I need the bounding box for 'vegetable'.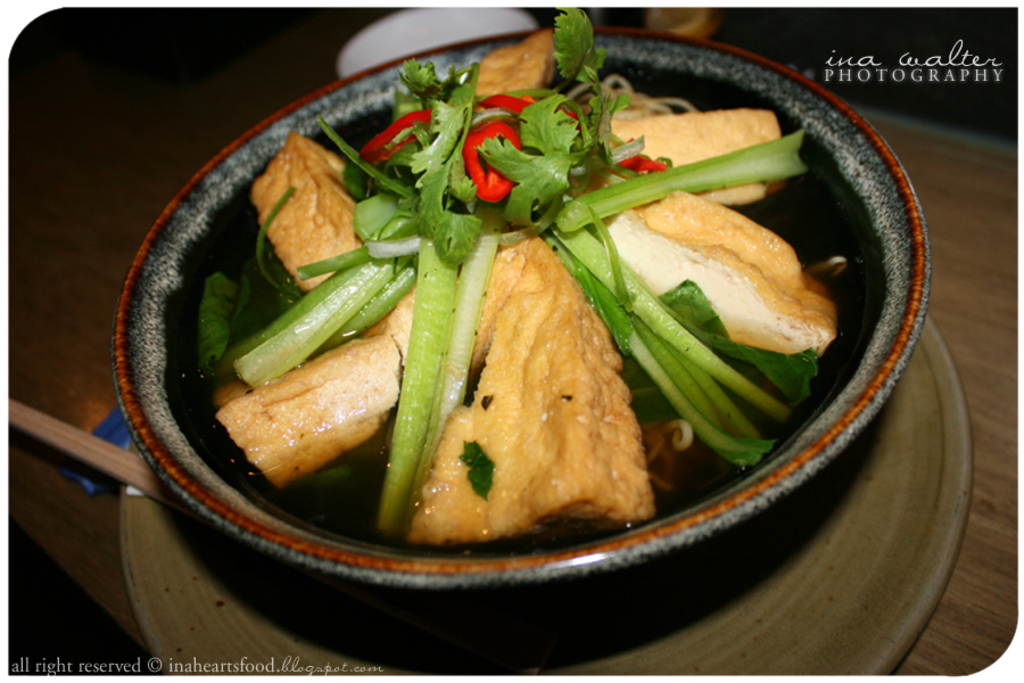
Here it is: (x1=554, y1=127, x2=815, y2=234).
